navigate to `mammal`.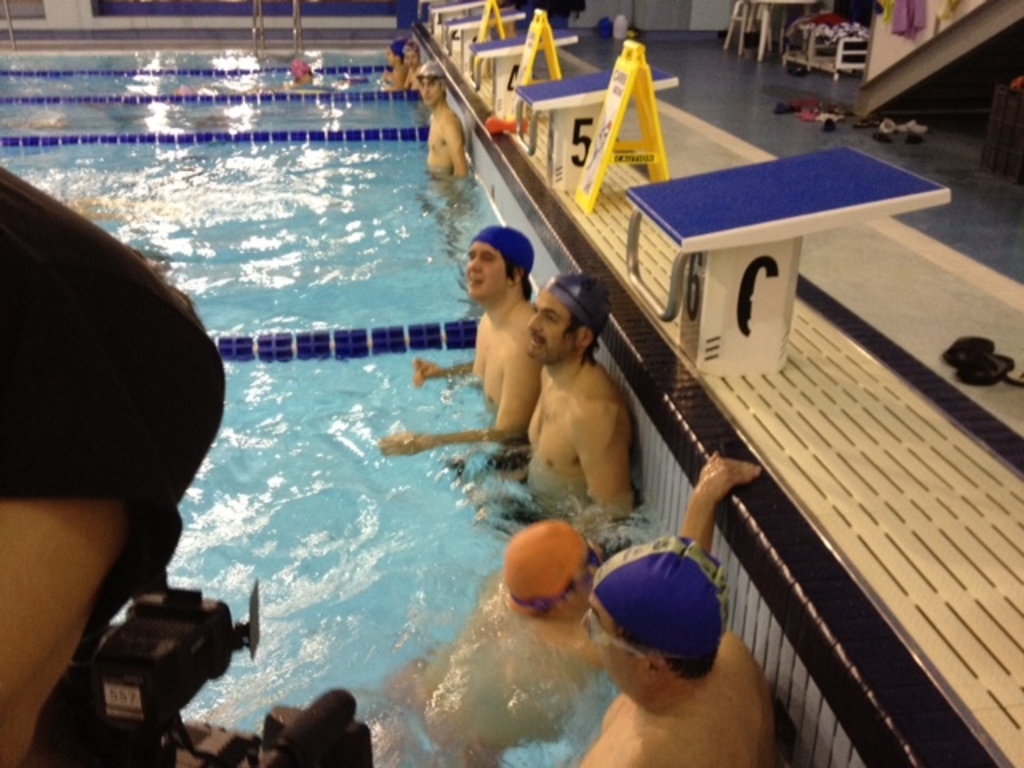
Navigation target: 414, 51, 475, 171.
